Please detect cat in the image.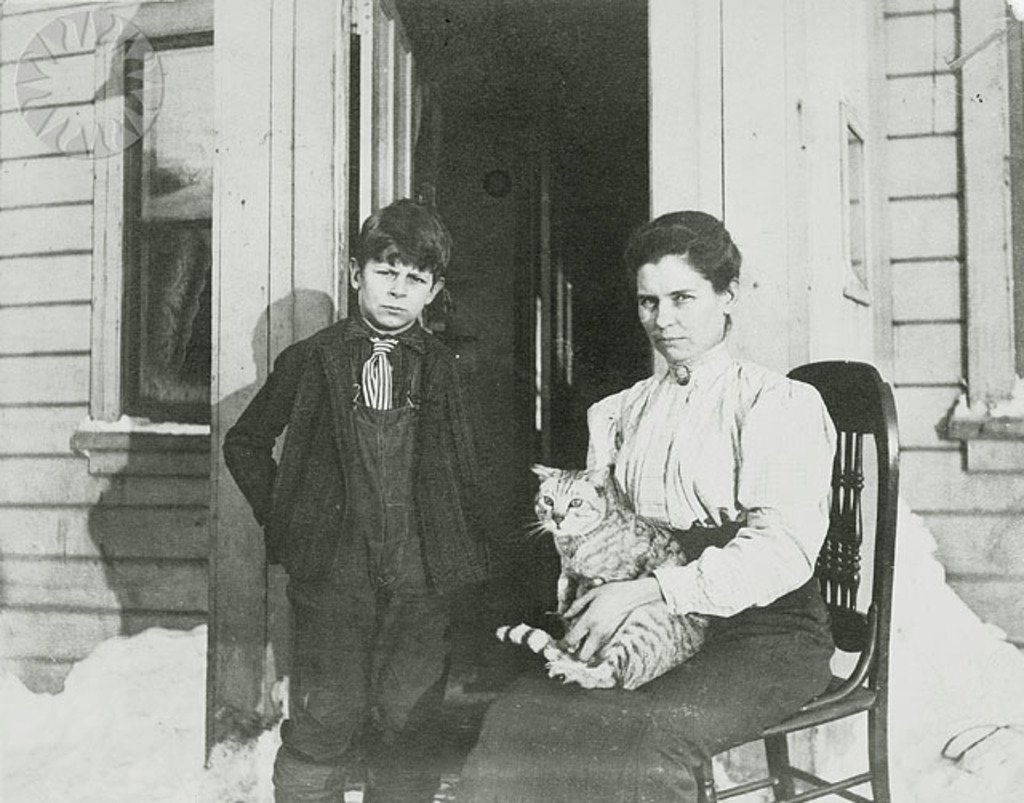
Rect(491, 469, 714, 683).
